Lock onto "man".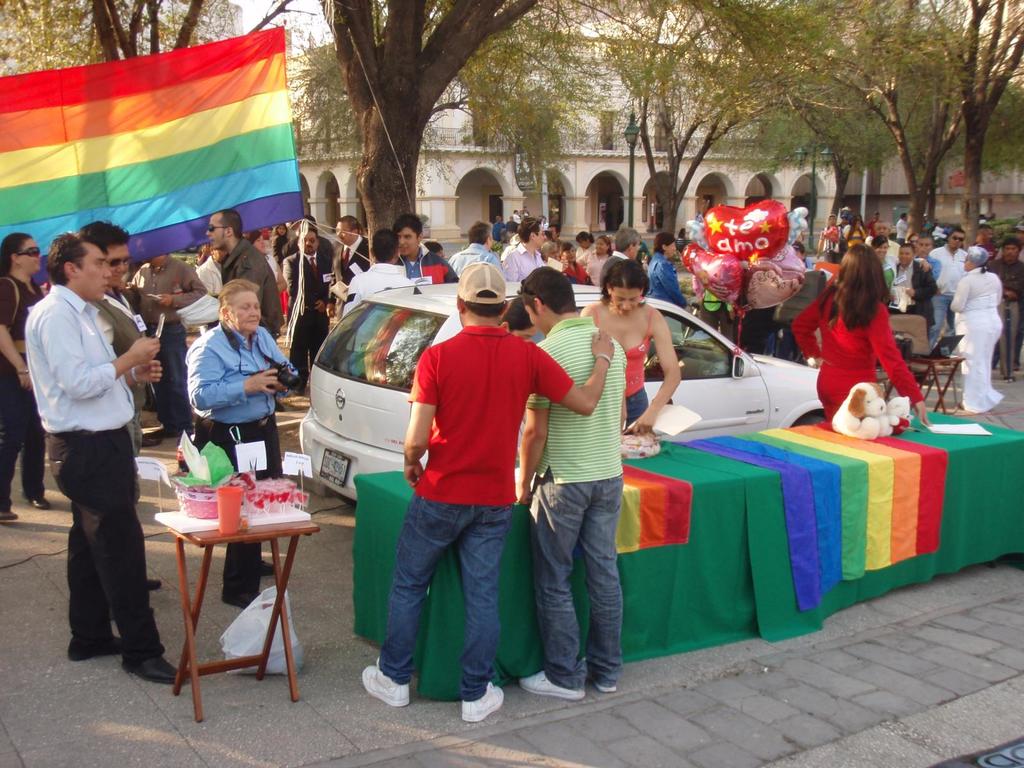
Locked: bbox(866, 219, 900, 262).
